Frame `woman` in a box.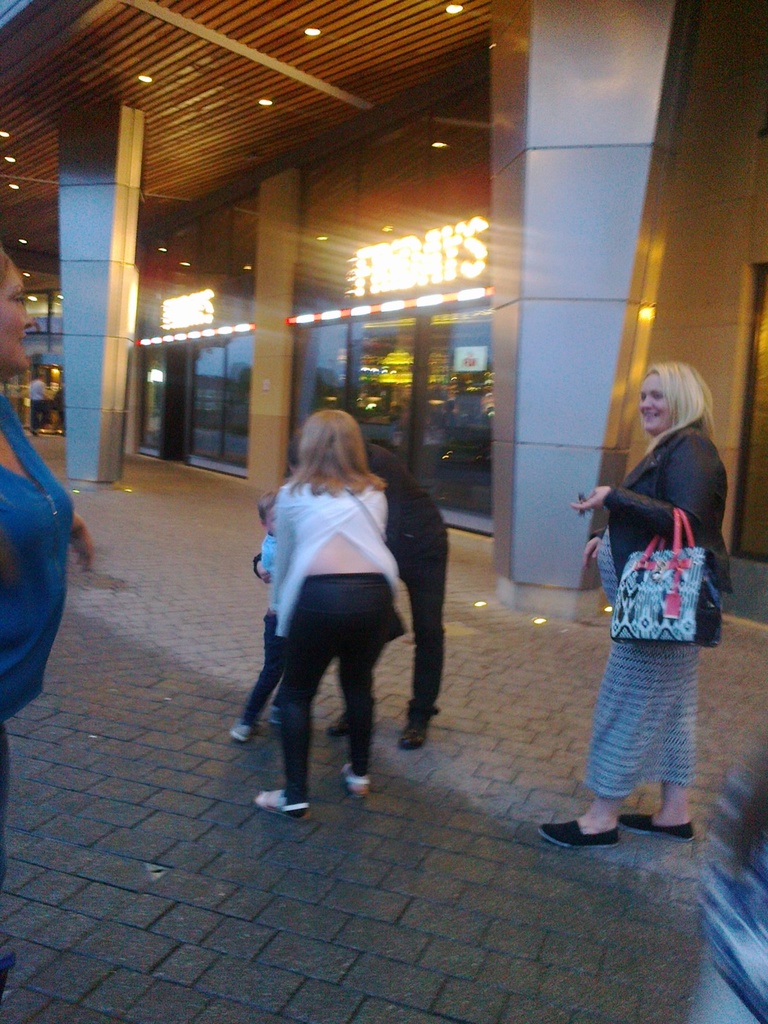
bbox=(251, 404, 406, 811).
